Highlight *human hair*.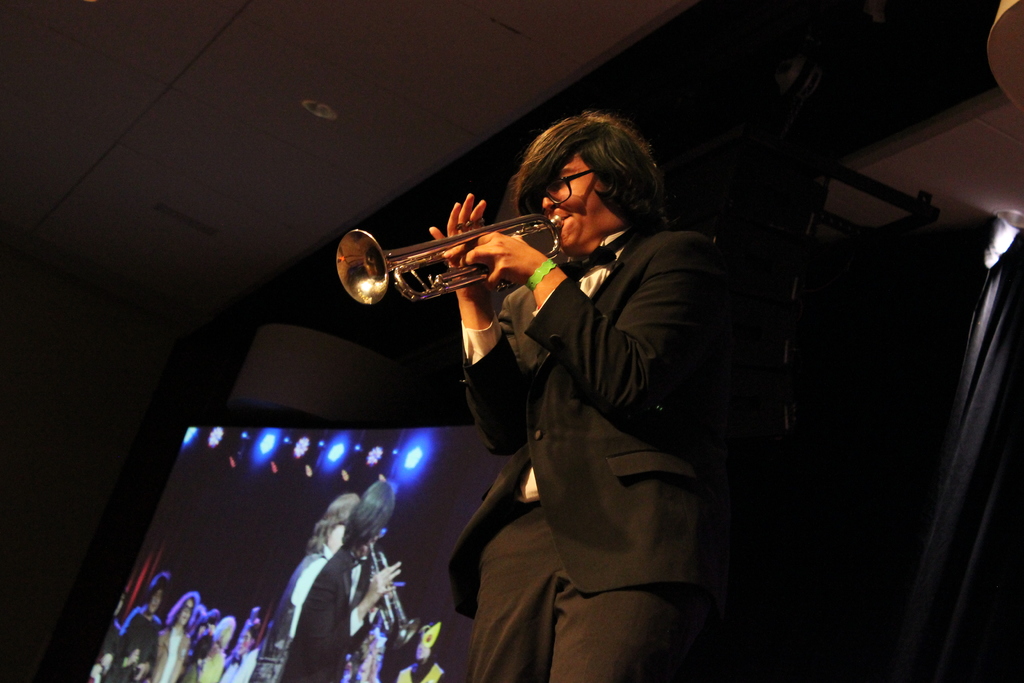
Highlighted region: (168, 594, 197, 633).
